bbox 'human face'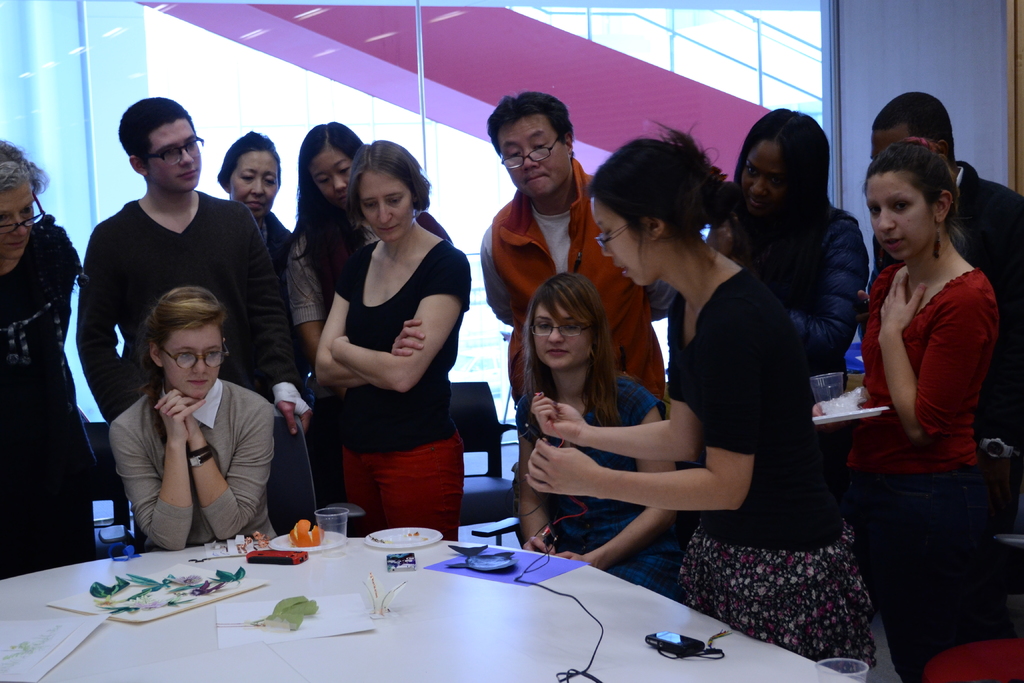
bbox(231, 147, 282, 213)
